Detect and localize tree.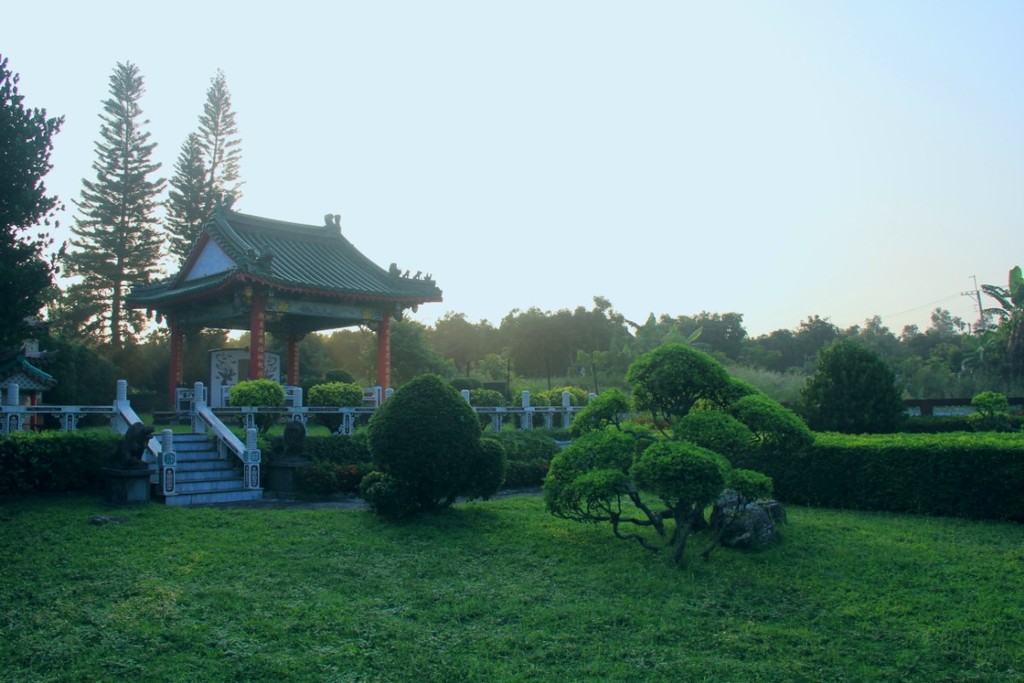
Localized at [425, 281, 640, 382].
